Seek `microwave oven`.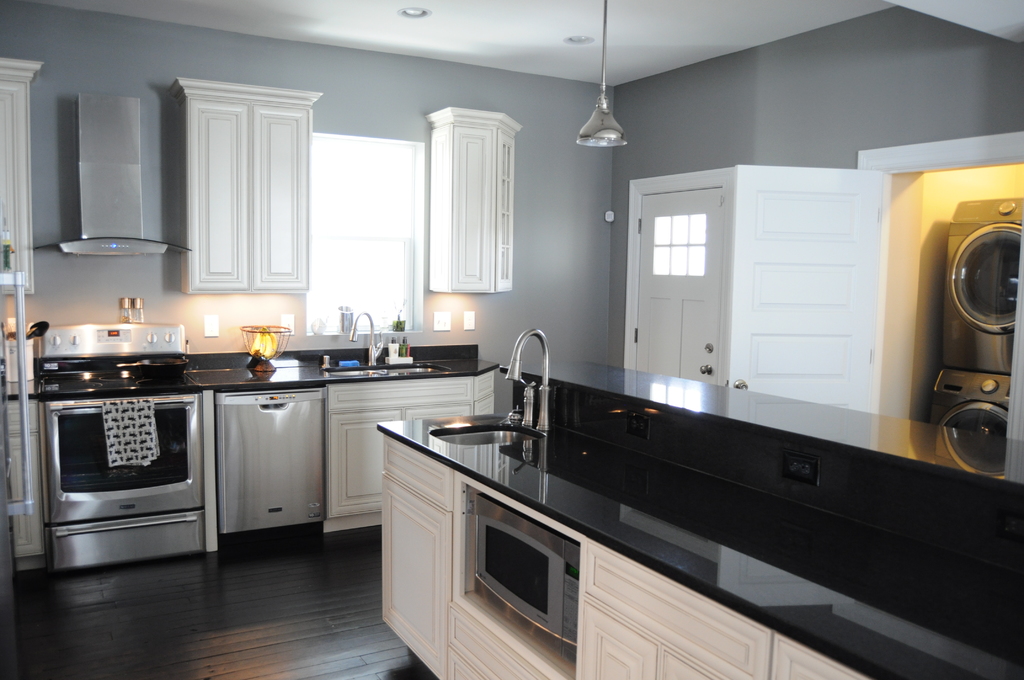
[x1=468, y1=482, x2=582, y2=668].
